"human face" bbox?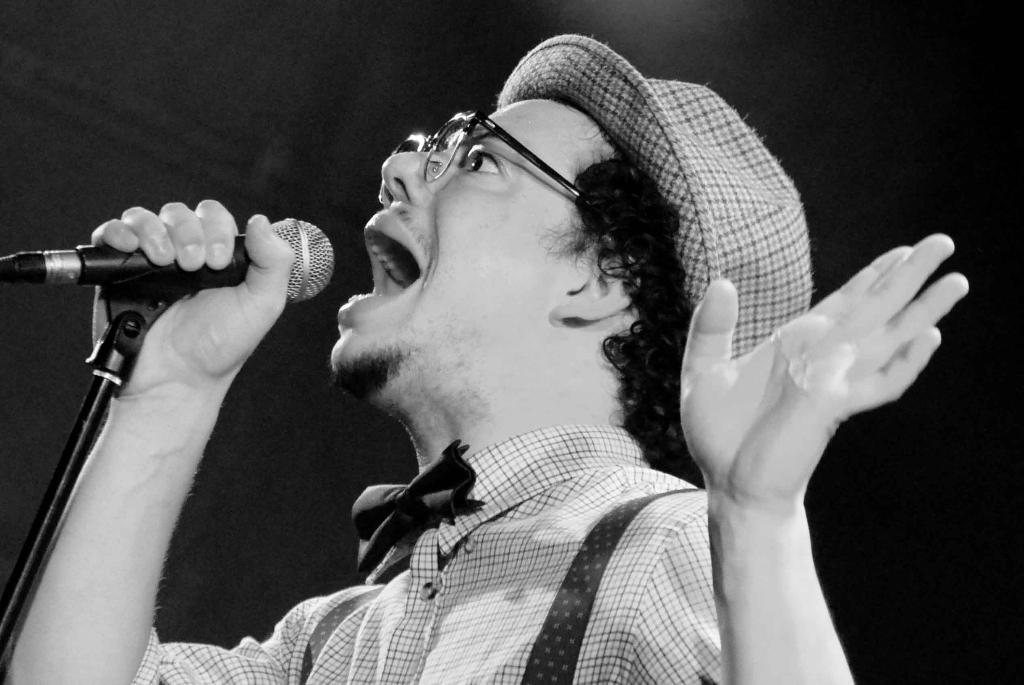
pyautogui.locateOnScreen(330, 101, 588, 375)
